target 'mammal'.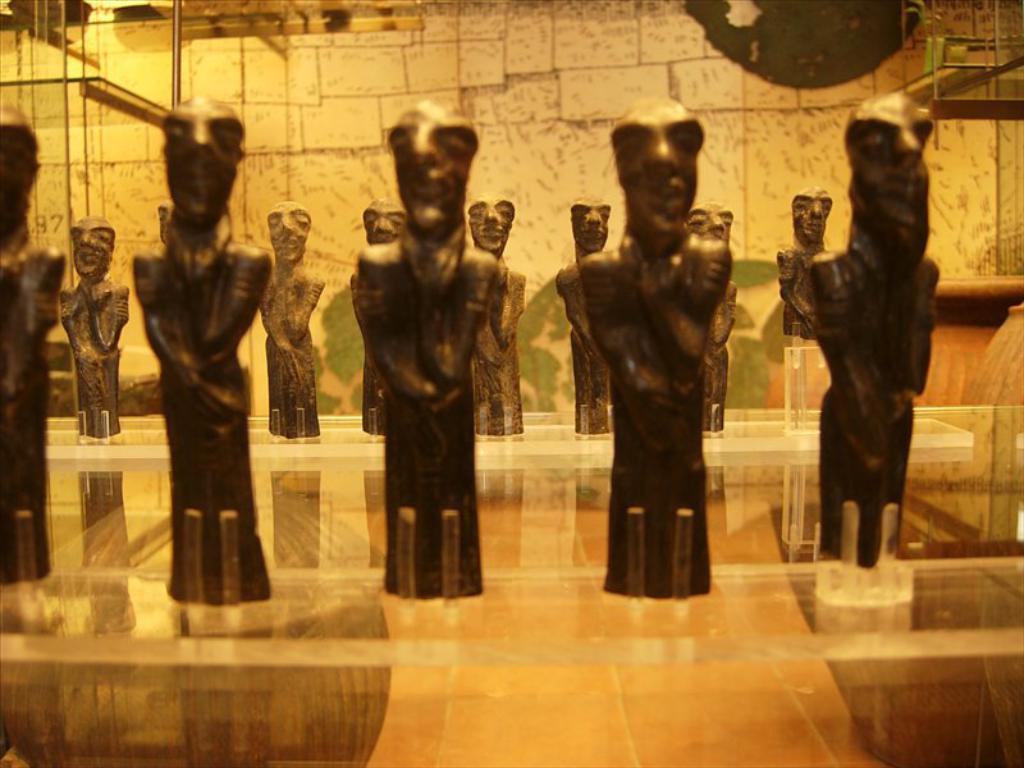
Target region: box=[0, 100, 69, 590].
